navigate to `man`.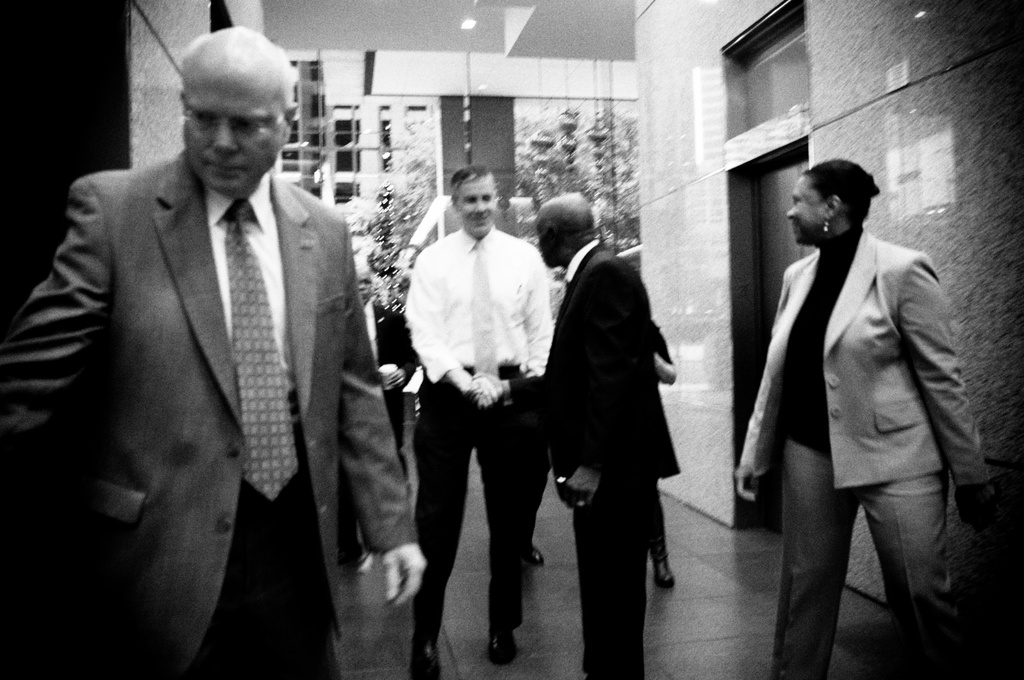
Navigation target: box=[401, 162, 555, 679].
